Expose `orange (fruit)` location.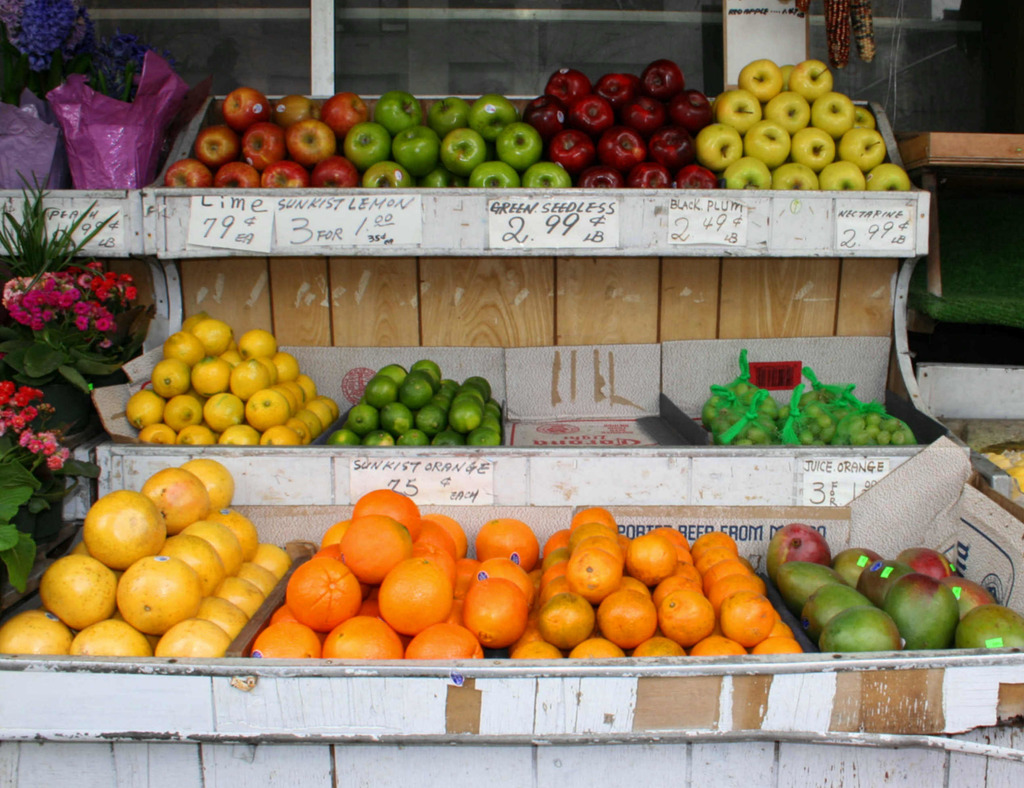
Exposed at bbox(121, 554, 202, 625).
